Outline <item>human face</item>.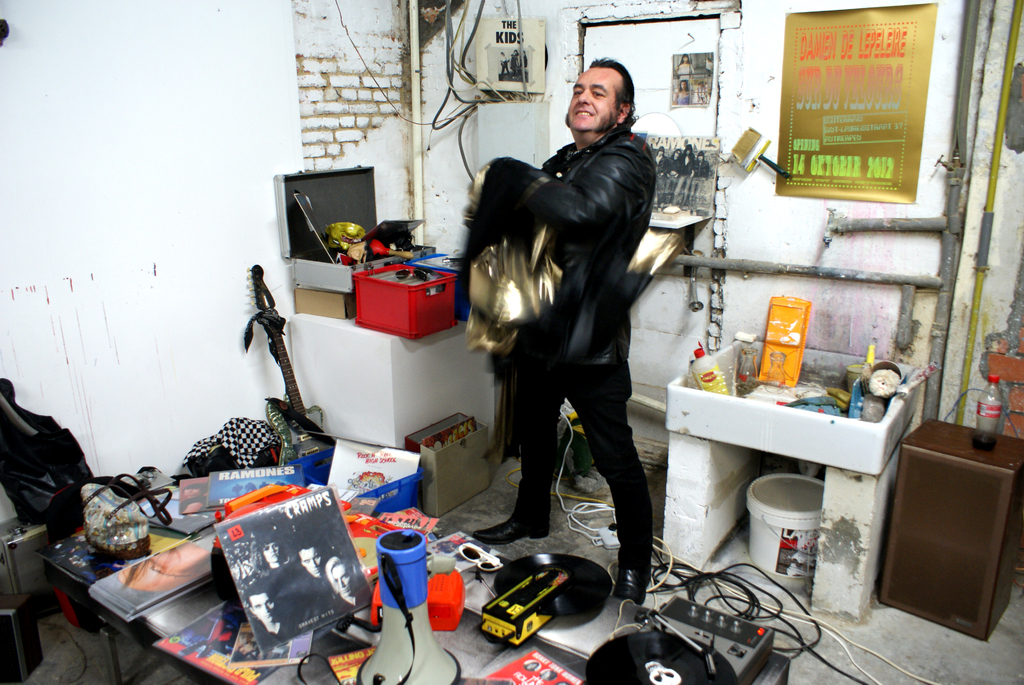
Outline: bbox(566, 67, 618, 131).
